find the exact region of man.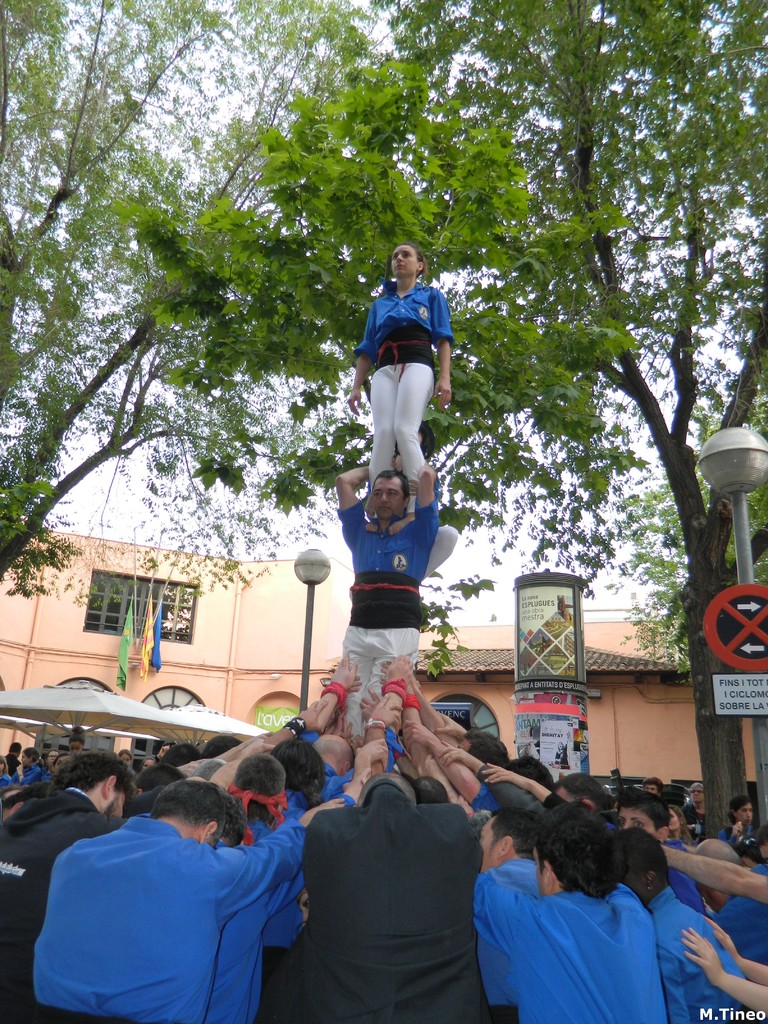
Exact region: left=335, top=456, right=436, bottom=739.
